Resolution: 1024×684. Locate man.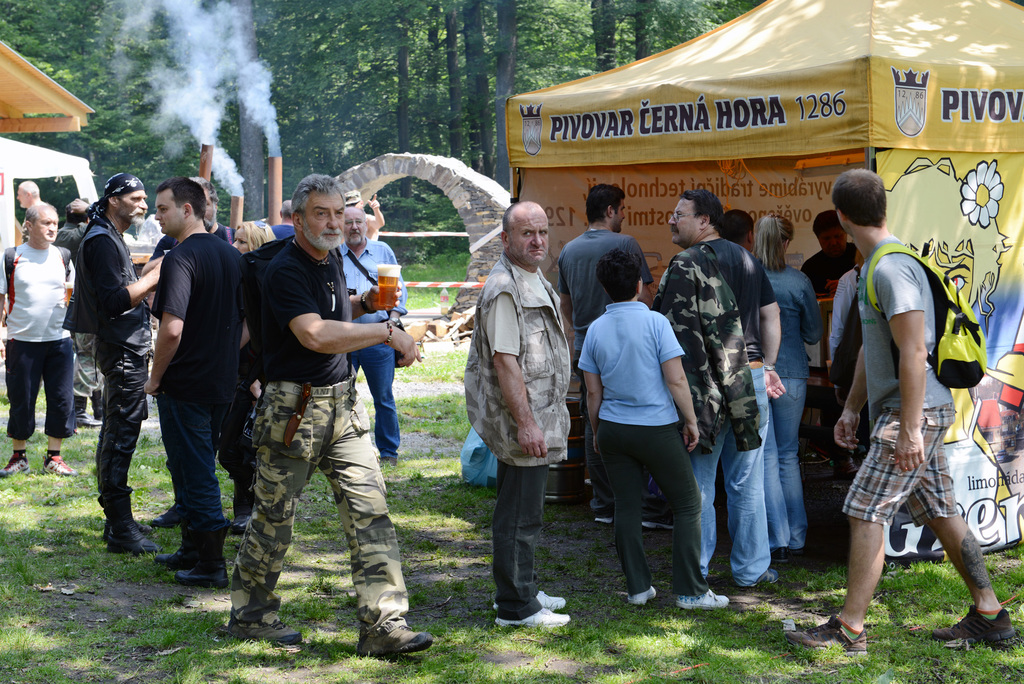
{"left": 264, "top": 195, "right": 299, "bottom": 249}.
